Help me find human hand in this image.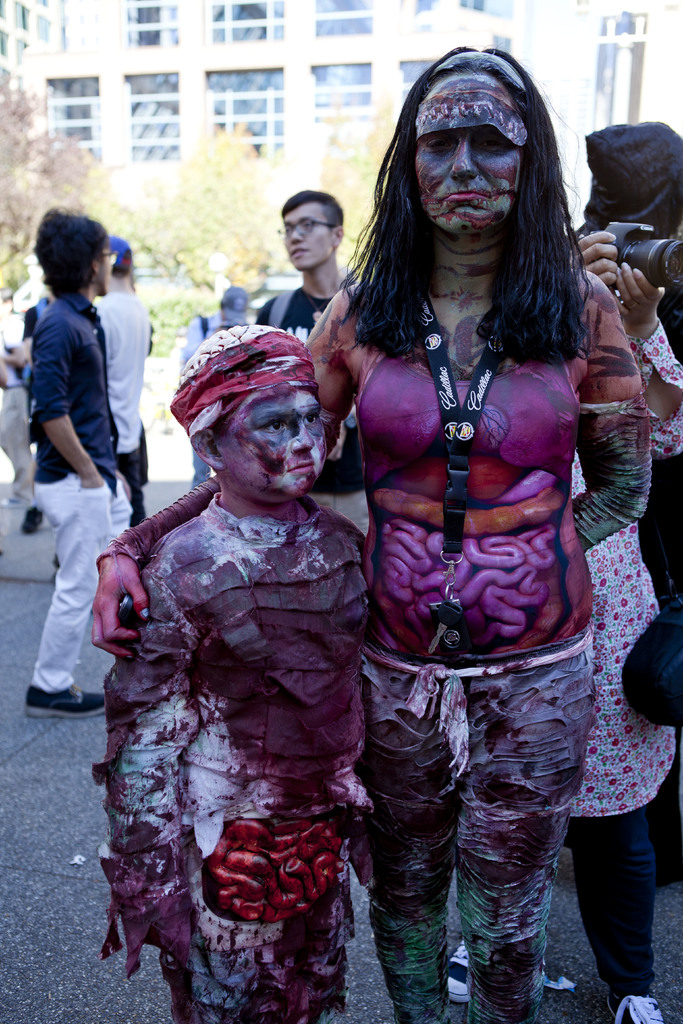
Found it: locate(86, 545, 152, 641).
